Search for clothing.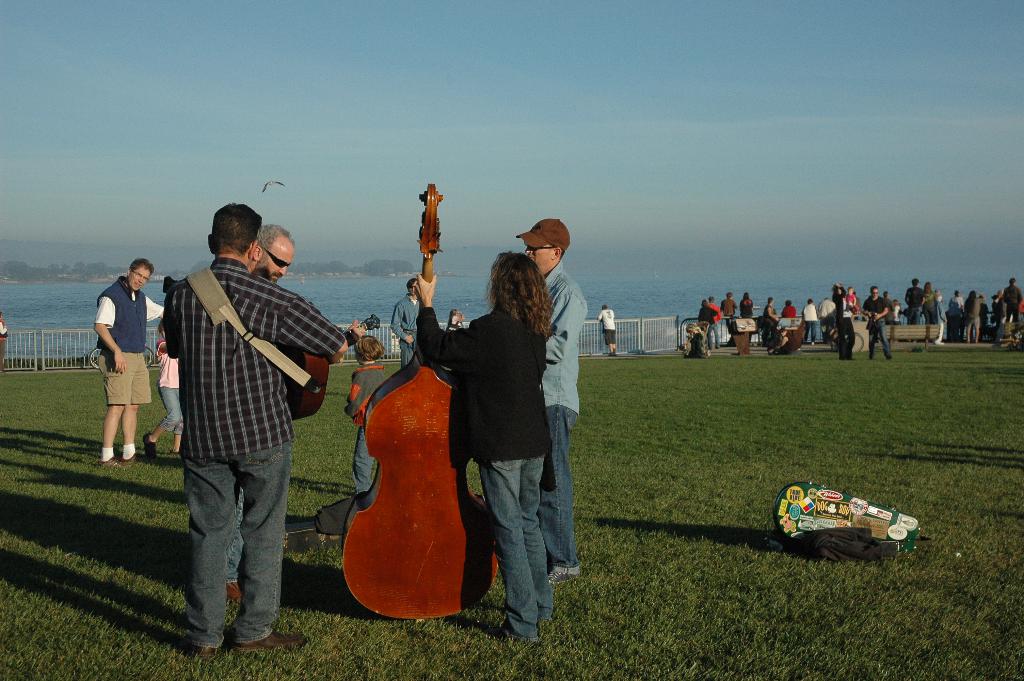
Found at 93,272,173,404.
